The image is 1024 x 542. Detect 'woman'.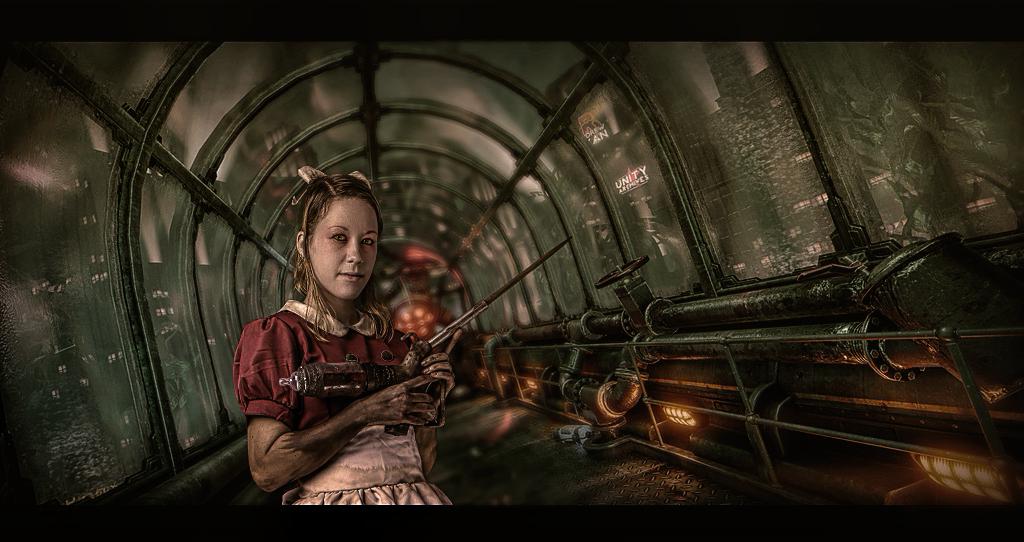
Detection: rect(225, 159, 449, 519).
